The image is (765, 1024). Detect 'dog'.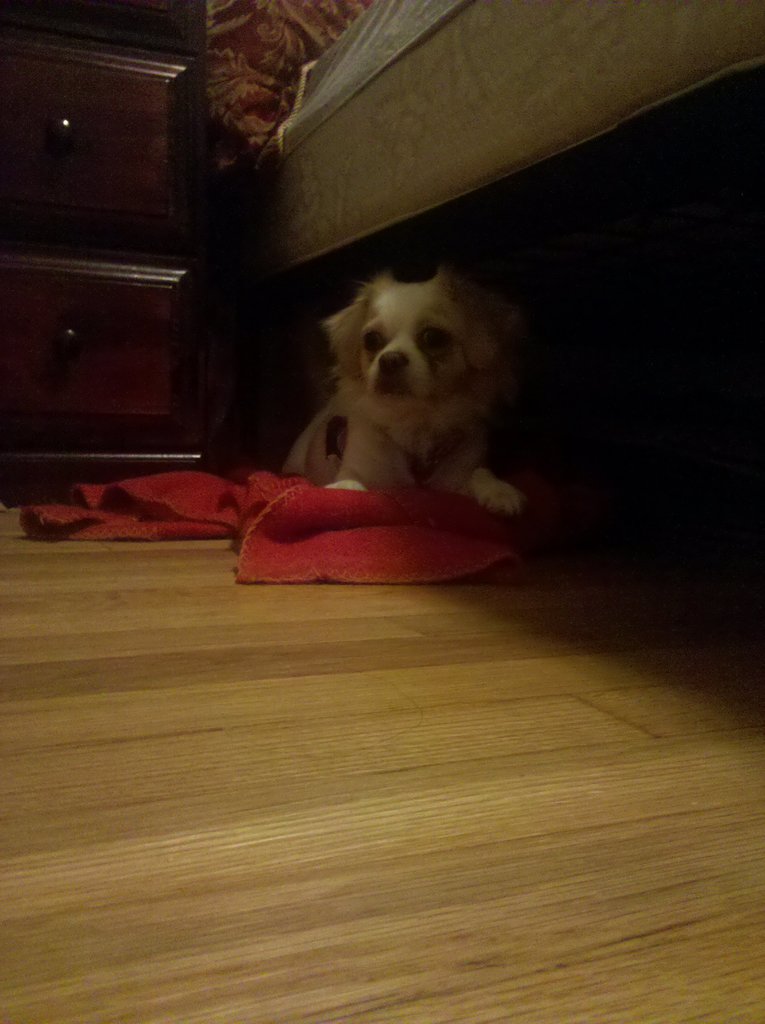
Detection: (left=277, top=258, right=549, bottom=508).
